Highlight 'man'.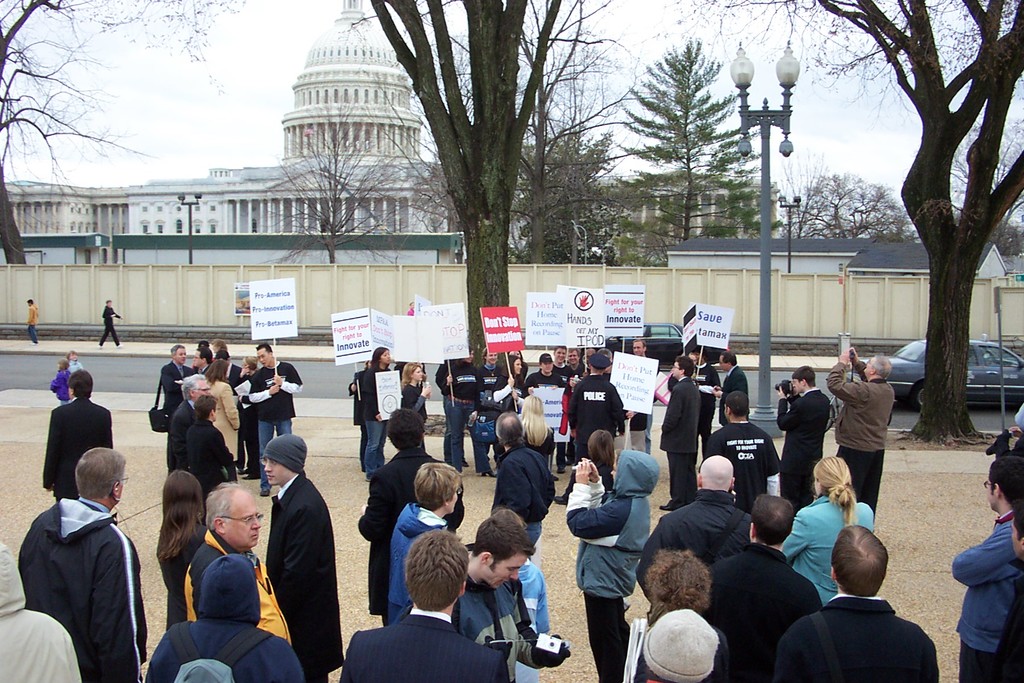
Highlighted region: (364, 401, 451, 613).
